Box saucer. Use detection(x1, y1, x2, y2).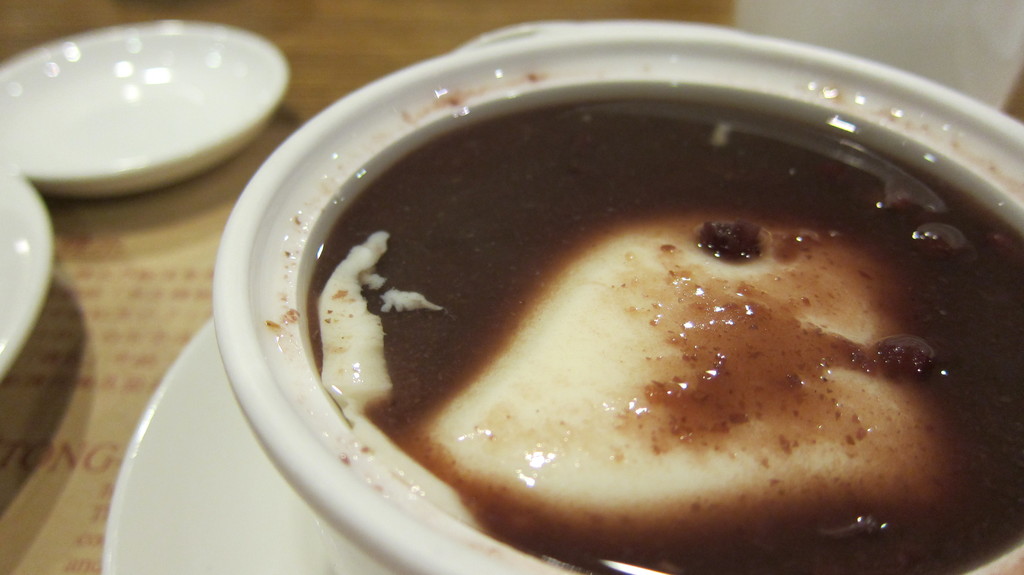
detection(0, 19, 291, 198).
